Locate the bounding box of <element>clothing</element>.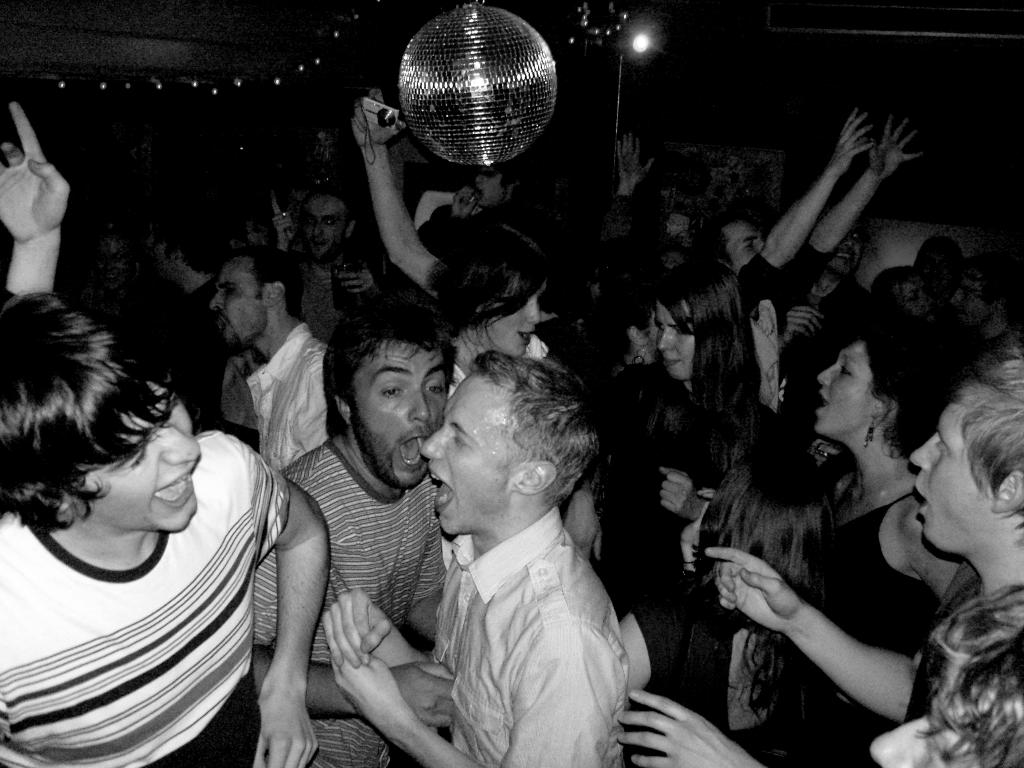
Bounding box: bbox=(592, 358, 737, 668).
